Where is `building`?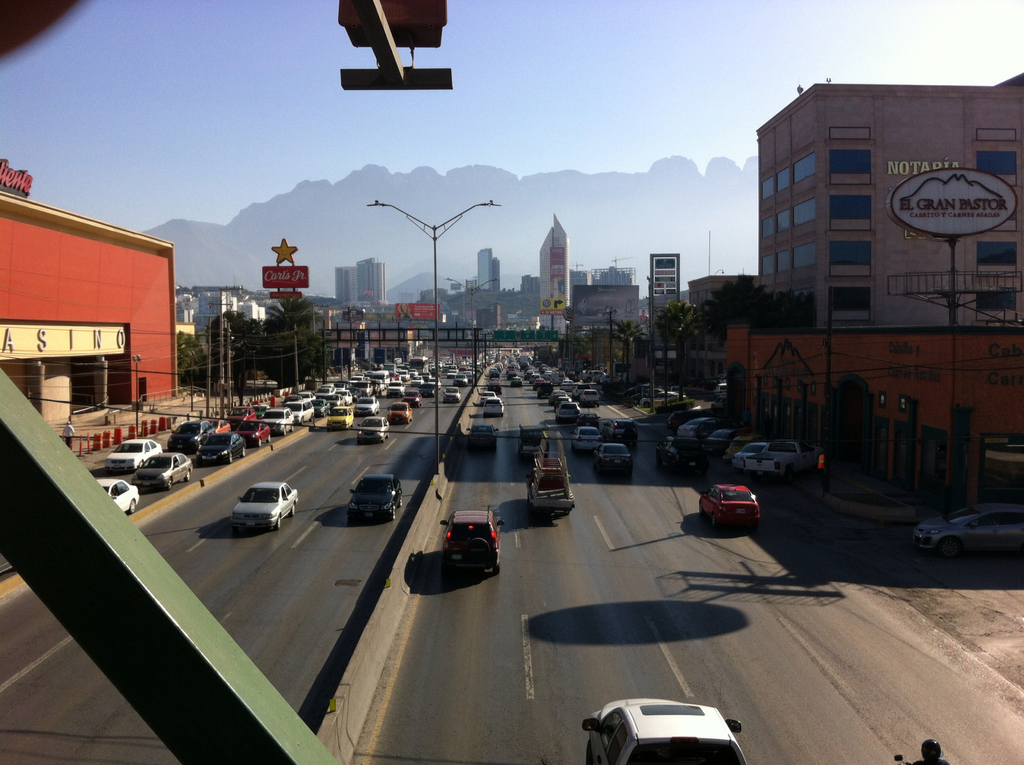
2,160,179,428.
